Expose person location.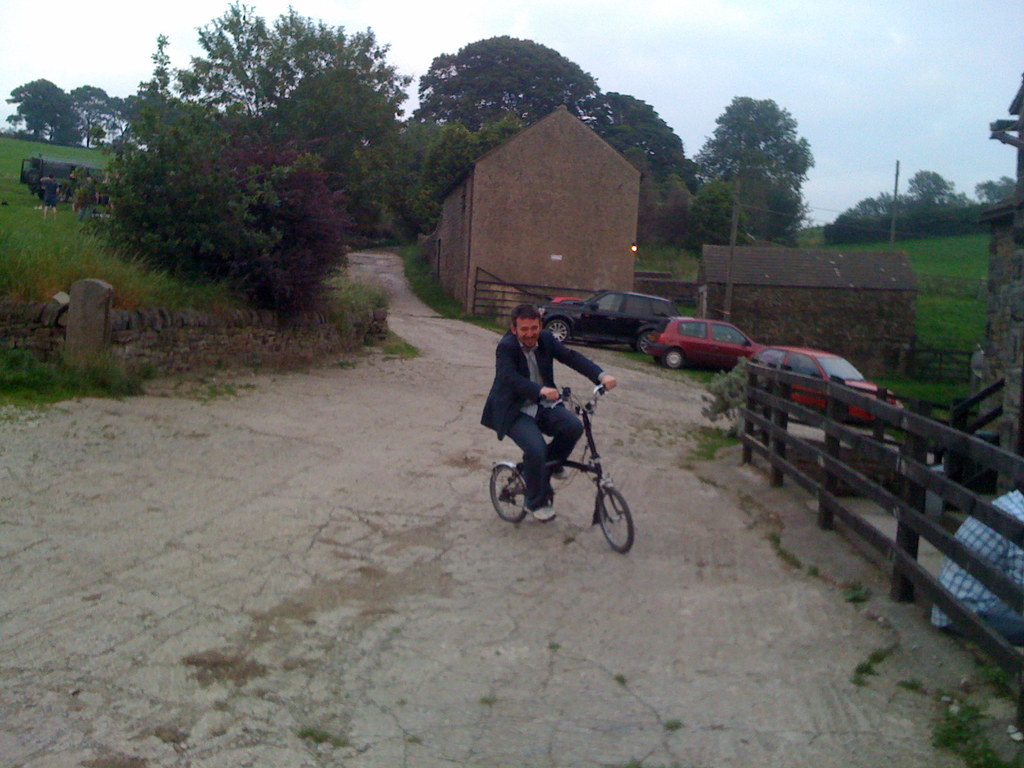
Exposed at select_region(490, 305, 618, 547).
